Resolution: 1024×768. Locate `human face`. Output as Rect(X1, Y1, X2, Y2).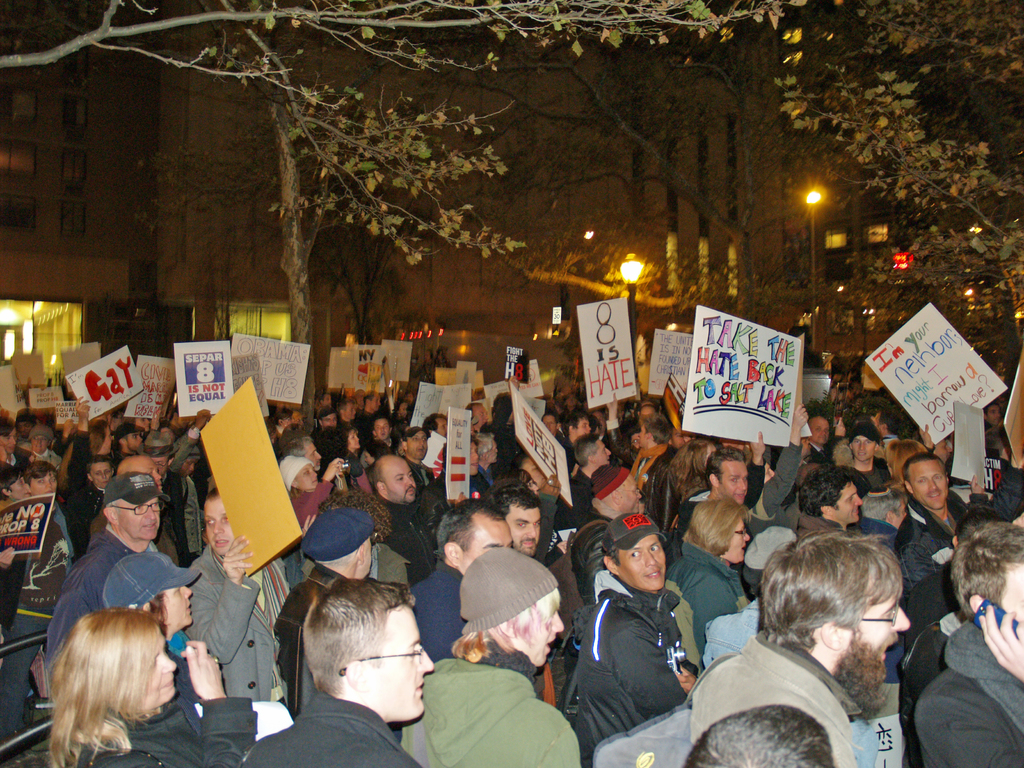
Rect(118, 499, 162, 539).
